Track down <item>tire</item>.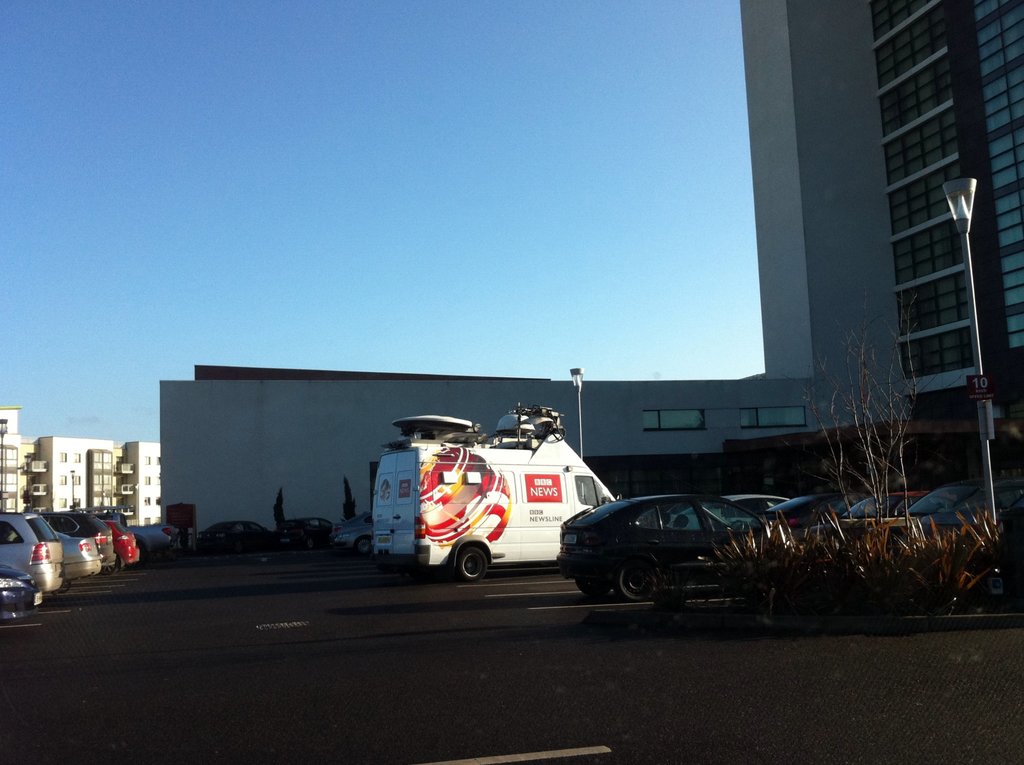
Tracked to box=[458, 539, 492, 576].
